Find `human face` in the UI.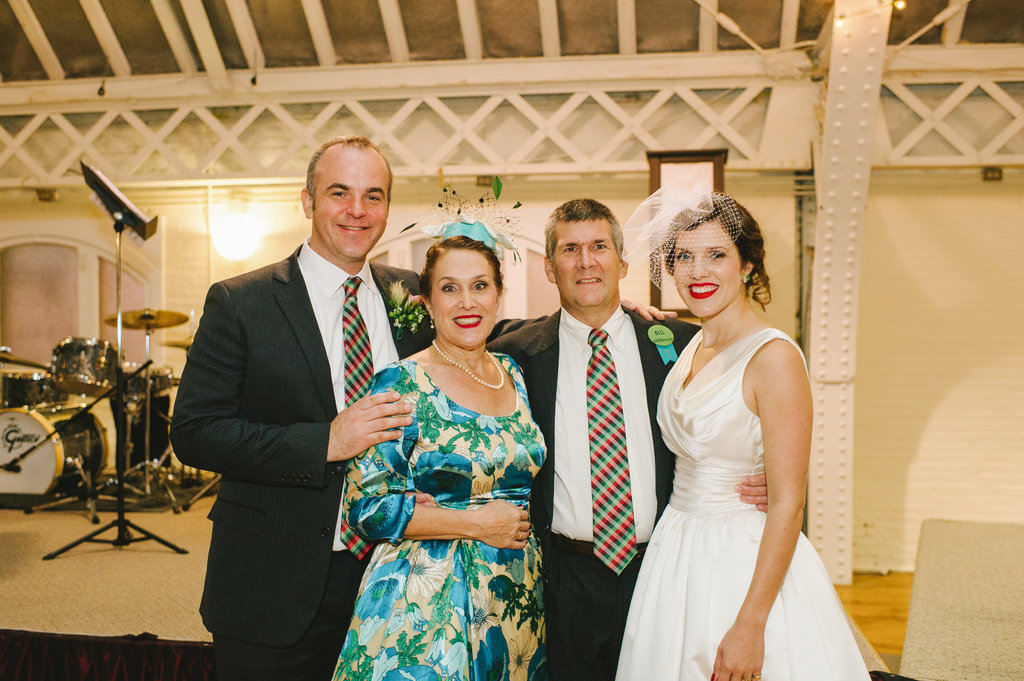
UI element at 312:145:393:262.
